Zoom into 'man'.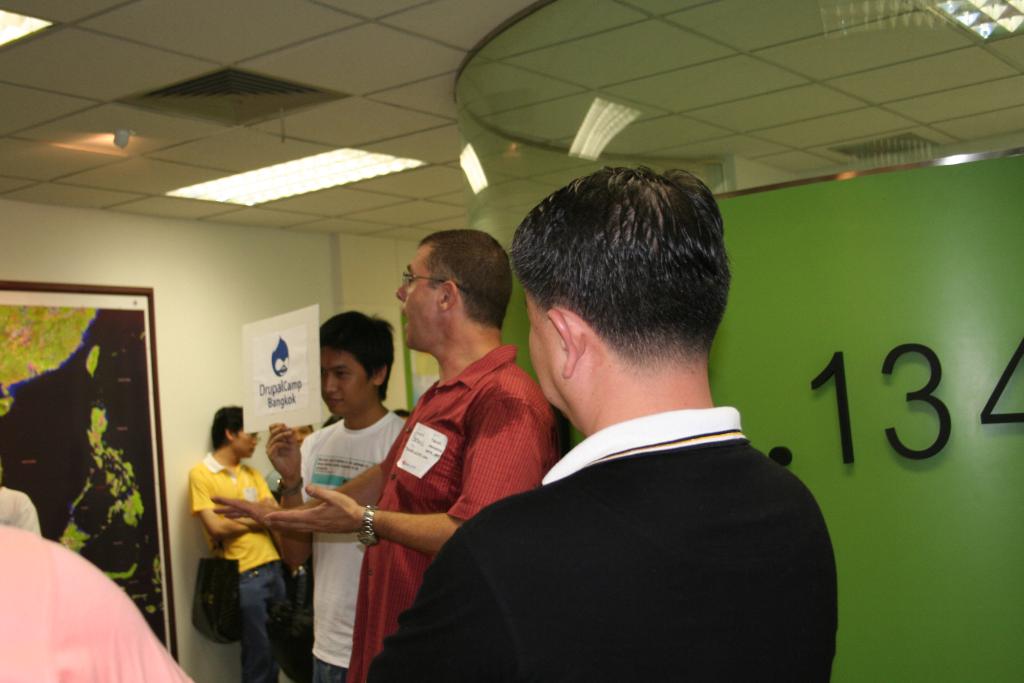
Zoom target: box=[186, 407, 317, 682].
